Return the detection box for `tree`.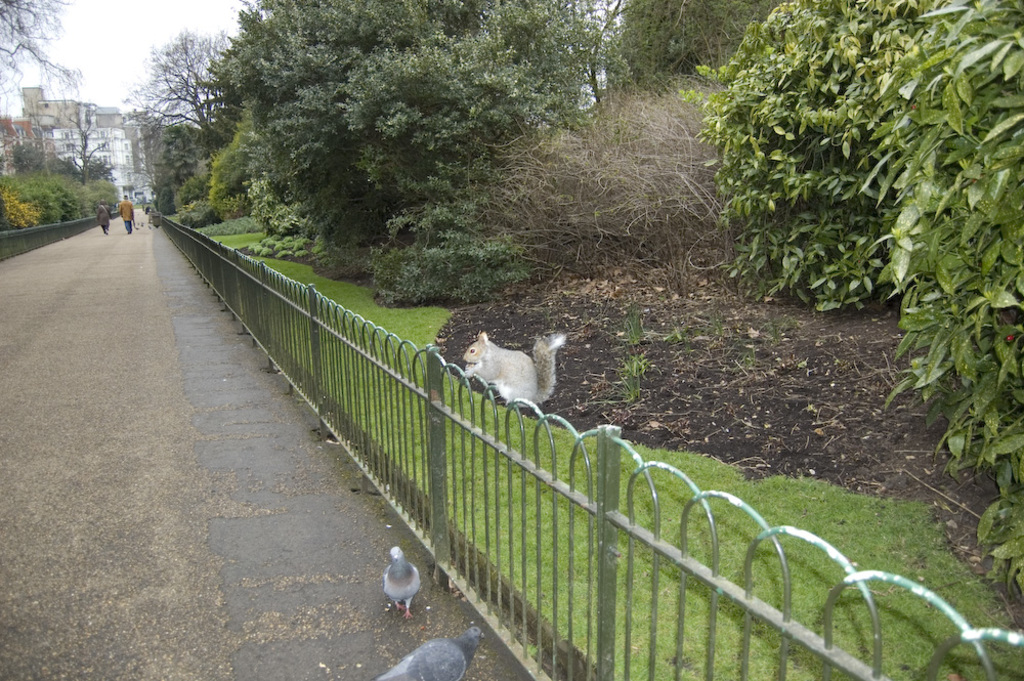
l=0, t=119, r=33, b=174.
